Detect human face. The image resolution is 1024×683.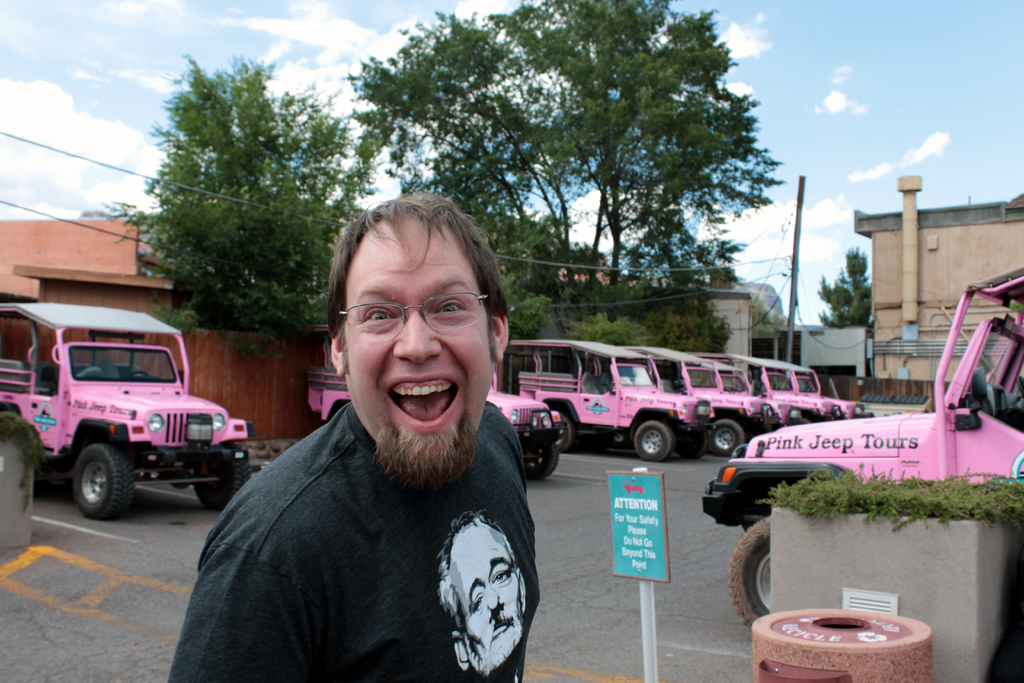
crop(344, 213, 488, 491).
